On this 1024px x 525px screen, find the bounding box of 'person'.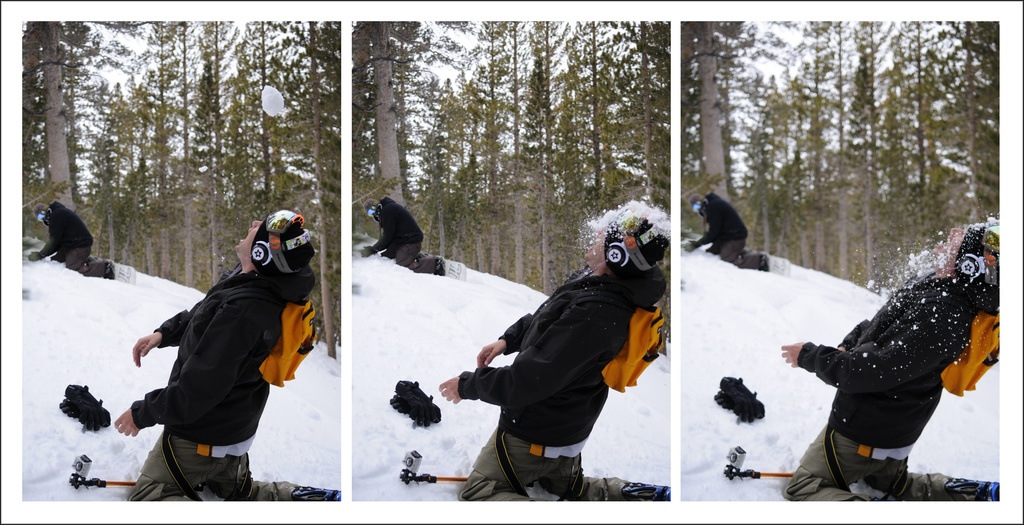
Bounding box: pyautogui.locateOnScreen(360, 194, 447, 277).
